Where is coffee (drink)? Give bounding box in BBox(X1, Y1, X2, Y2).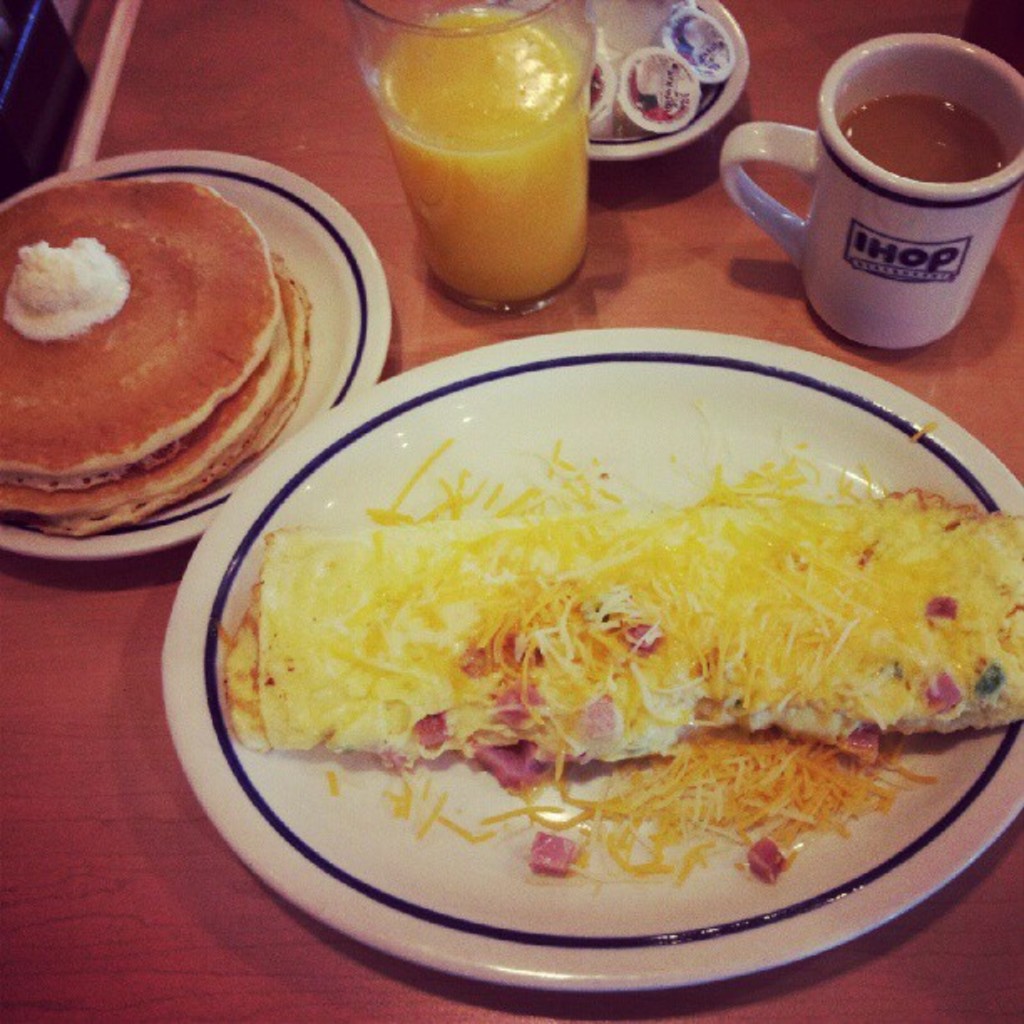
BBox(837, 94, 1014, 182).
